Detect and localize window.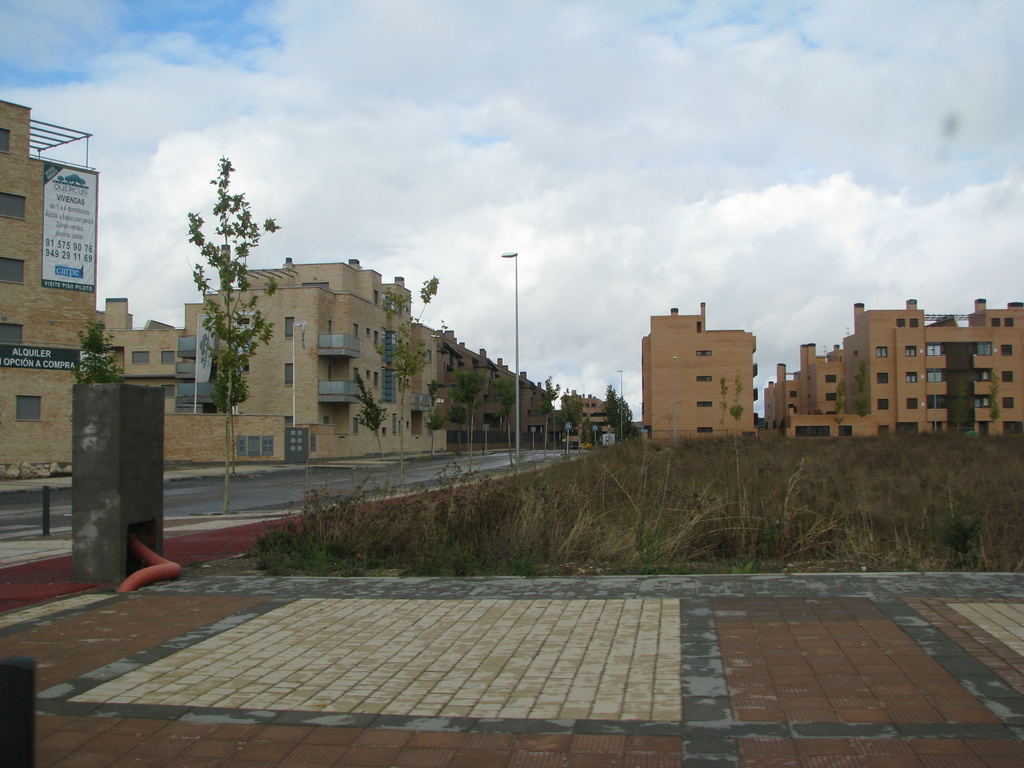
Localized at [x1=0, y1=254, x2=31, y2=283].
